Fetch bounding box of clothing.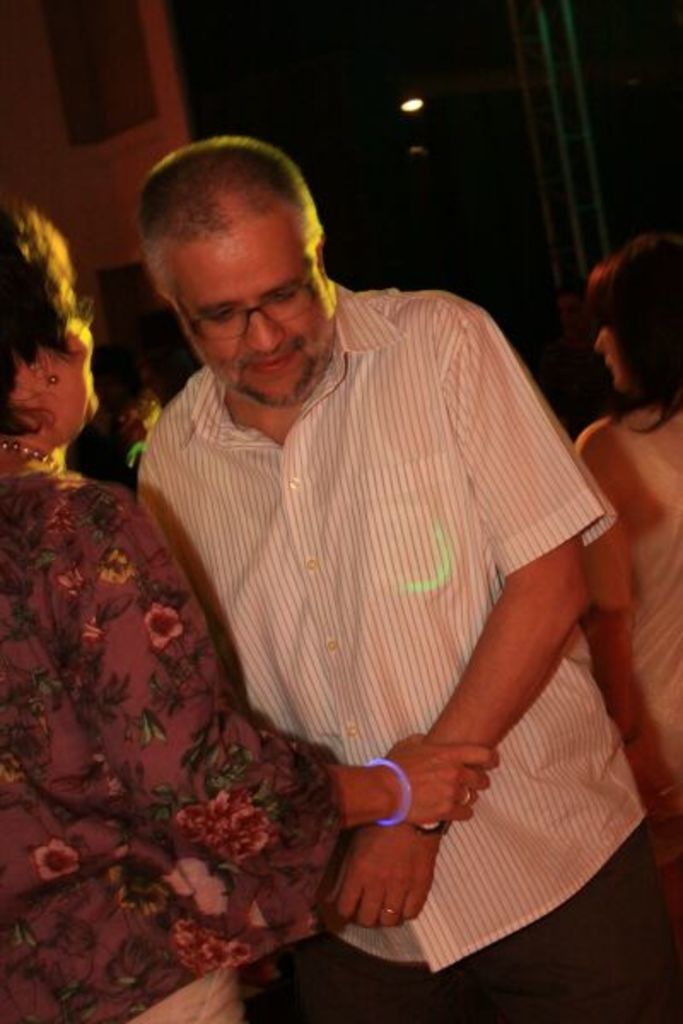
Bbox: box(0, 469, 362, 1022).
